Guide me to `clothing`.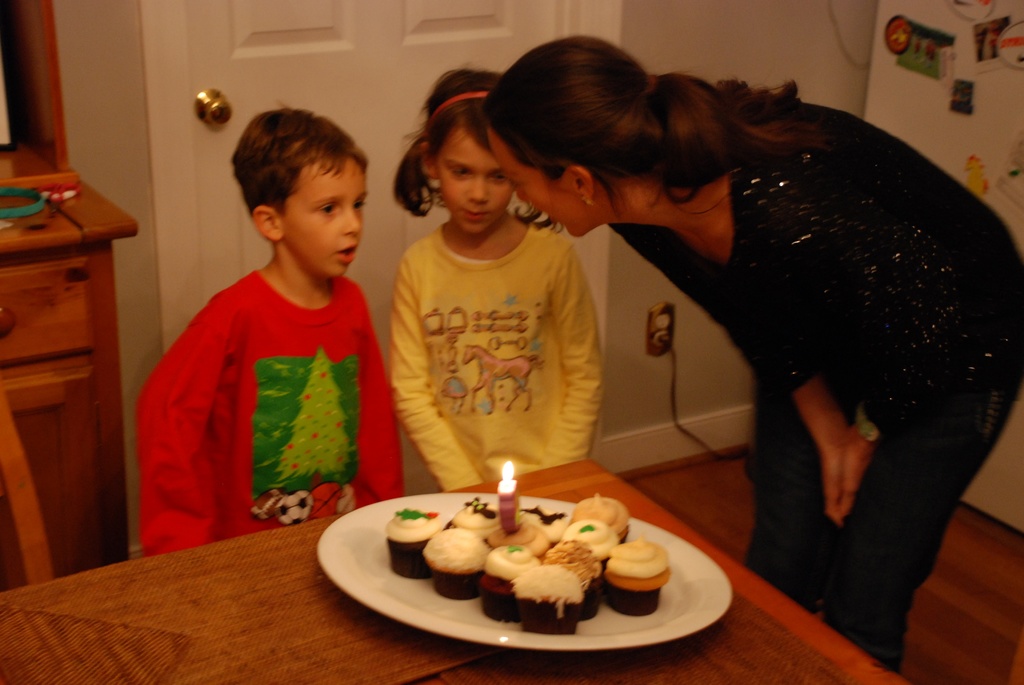
Guidance: [x1=611, y1=74, x2=1023, y2=672].
